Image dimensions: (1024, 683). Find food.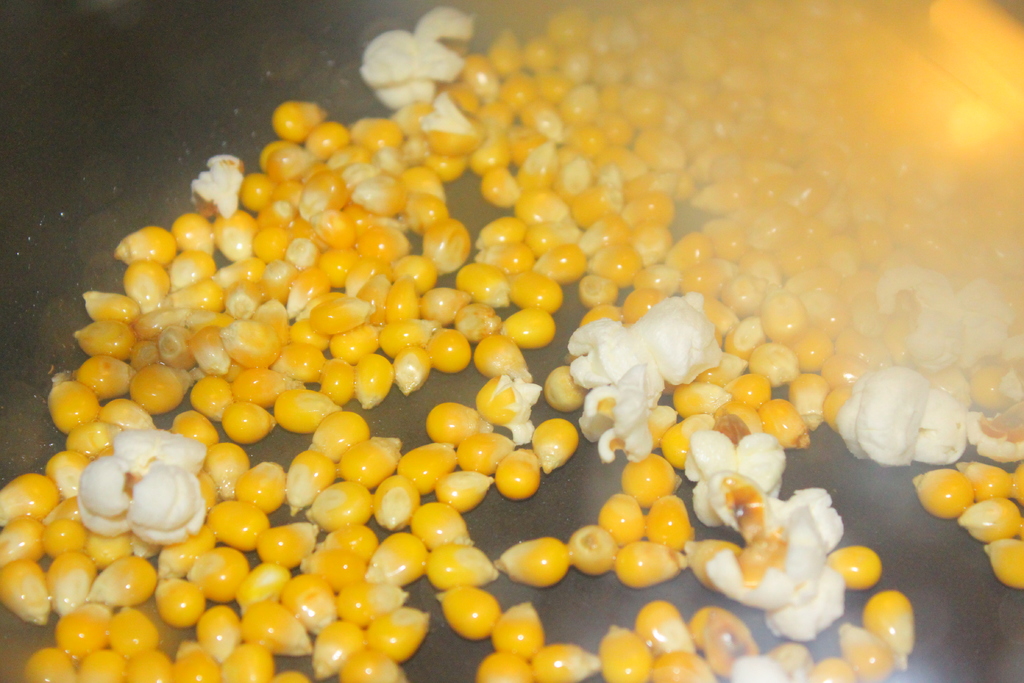
810:653:856:679.
